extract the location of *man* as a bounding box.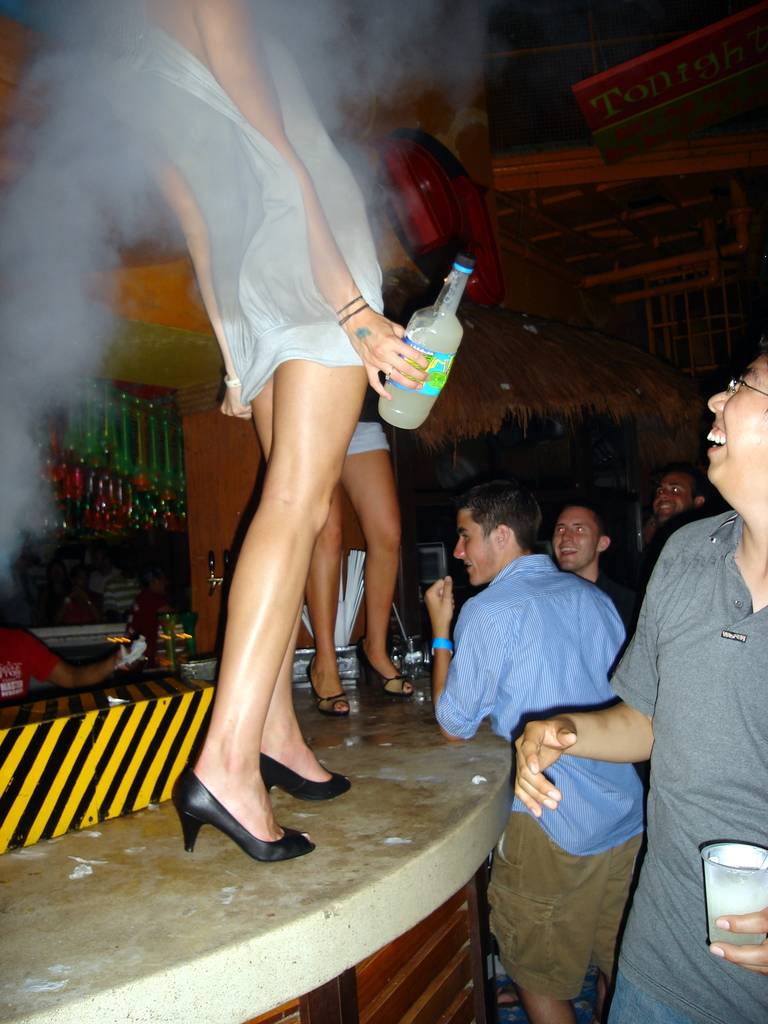
{"x1": 508, "y1": 350, "x2": 767, "y2": 1023}.
